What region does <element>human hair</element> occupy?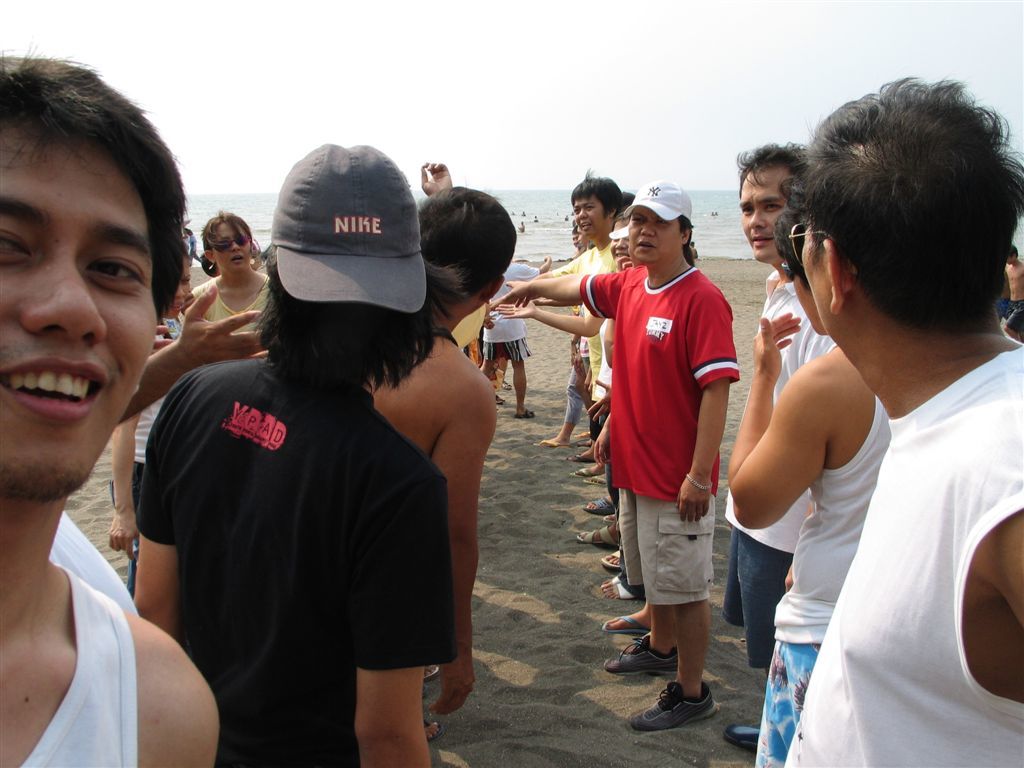
bbox=(254, 243, 466, 401).
